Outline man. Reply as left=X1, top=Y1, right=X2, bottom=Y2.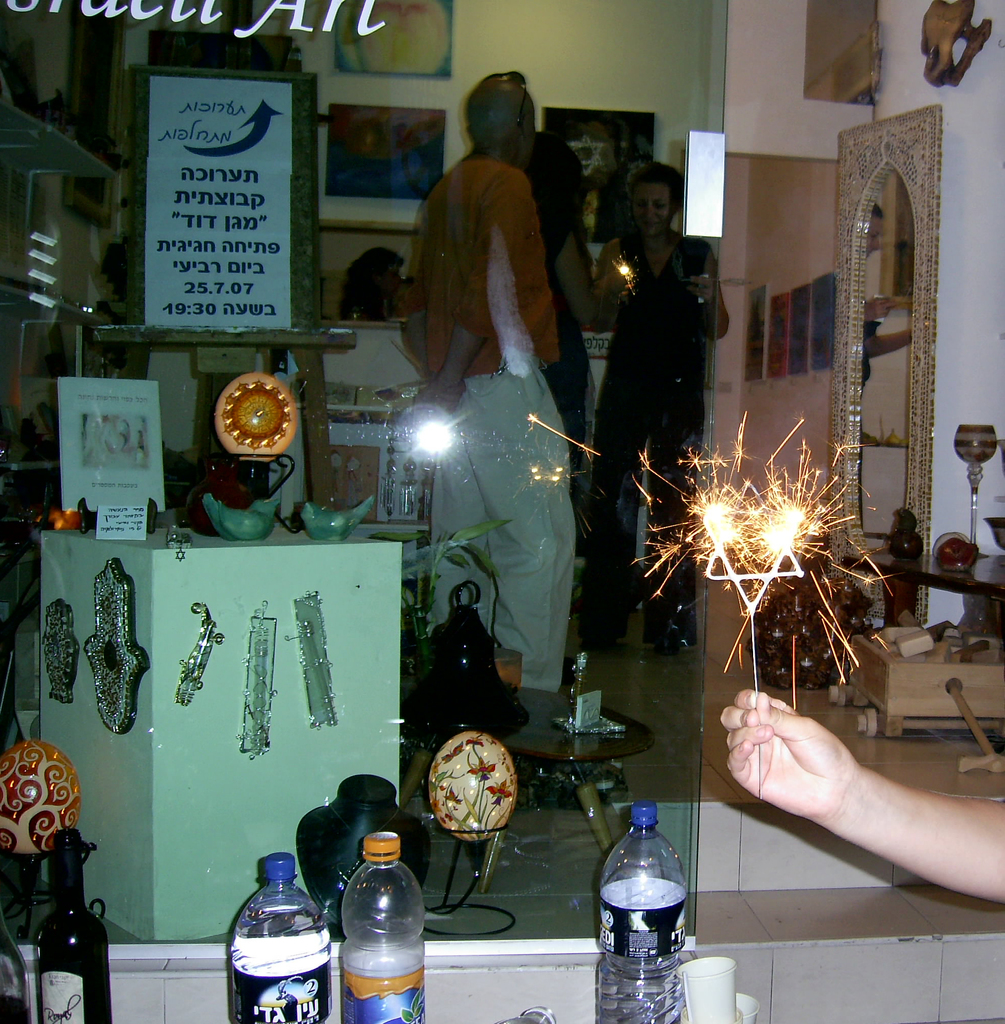
left=402, top=91, right=608, bottom=627.
